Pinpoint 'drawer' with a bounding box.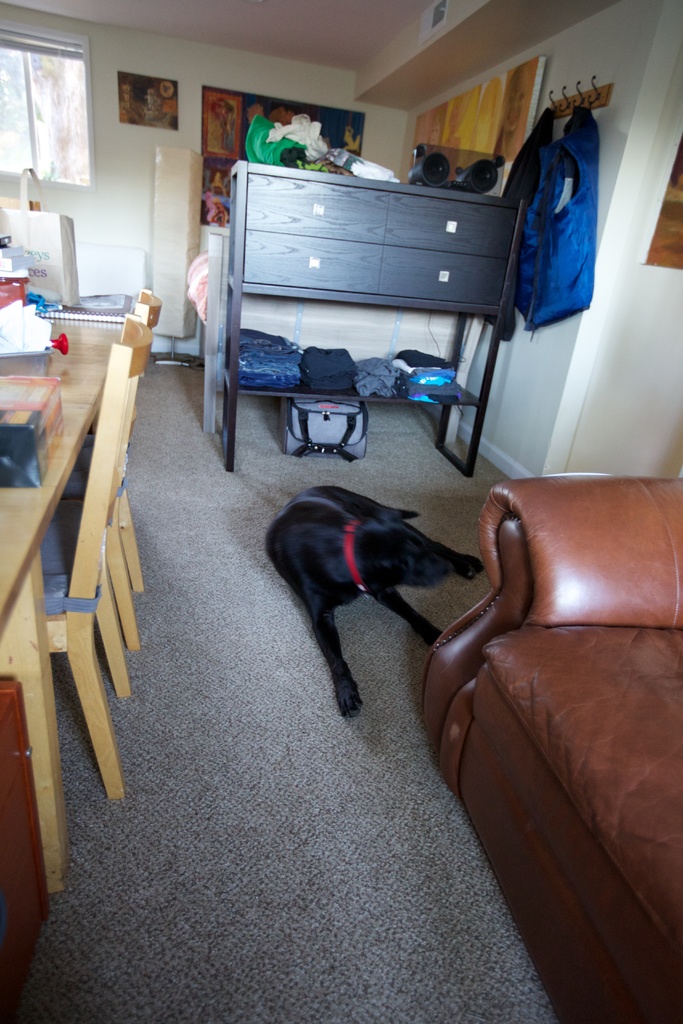
l=244, t=229, r=380, b=294.
